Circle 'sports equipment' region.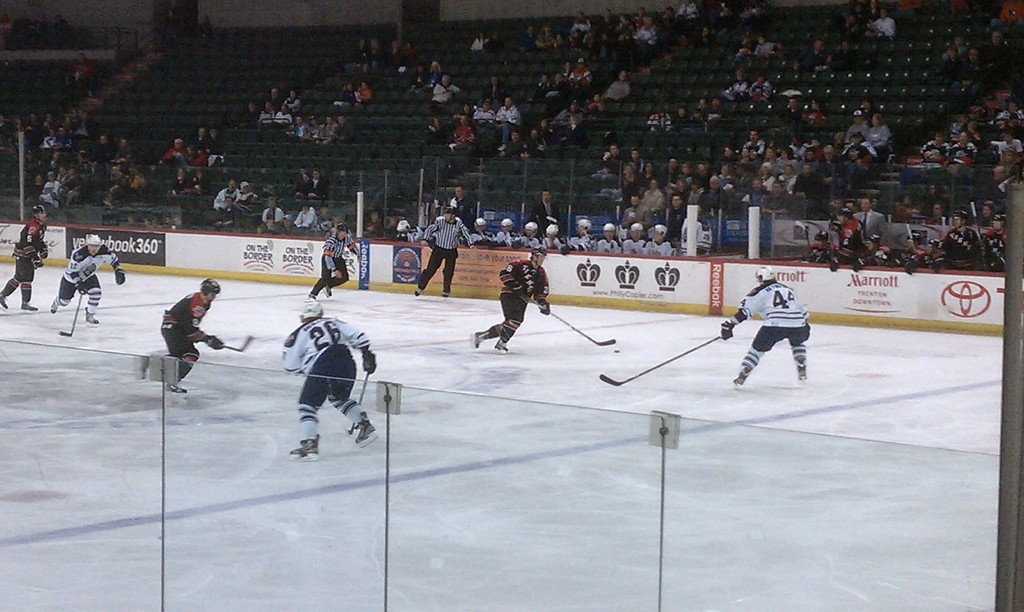
Region: x1=332, y1=222, x2=349, y2=234.
